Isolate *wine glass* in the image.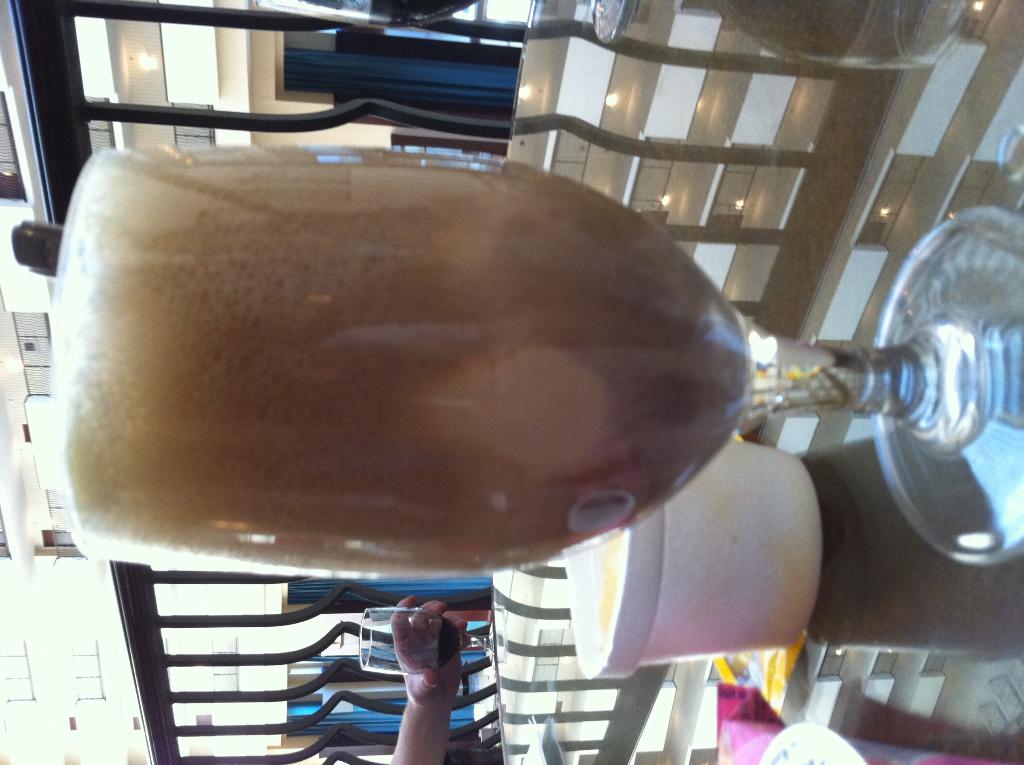
Isolated region: left=356, top=606, right=493, bottom=672.
